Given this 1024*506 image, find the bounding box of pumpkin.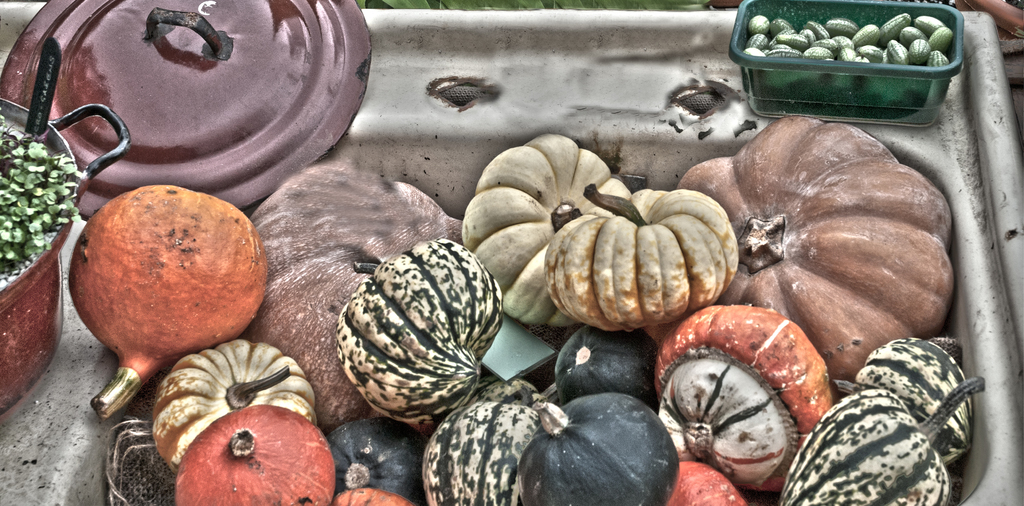
Rect(547, 192, 740, 342).
